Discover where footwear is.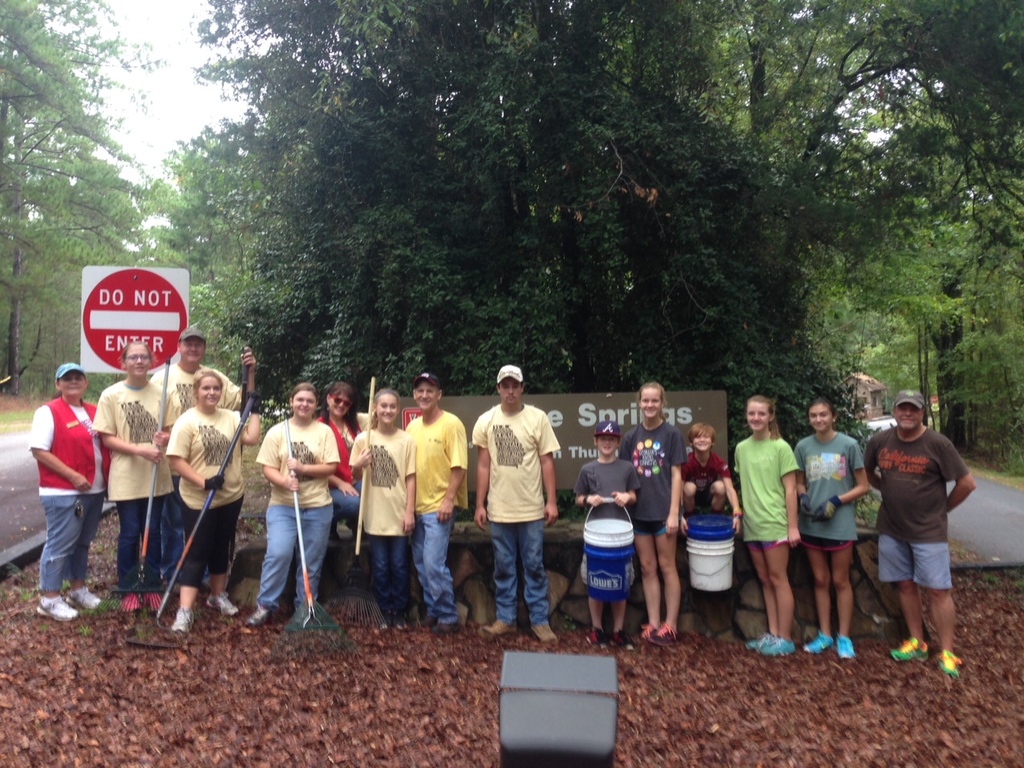
Discovered at select_region(478, 614, 522, 642).
